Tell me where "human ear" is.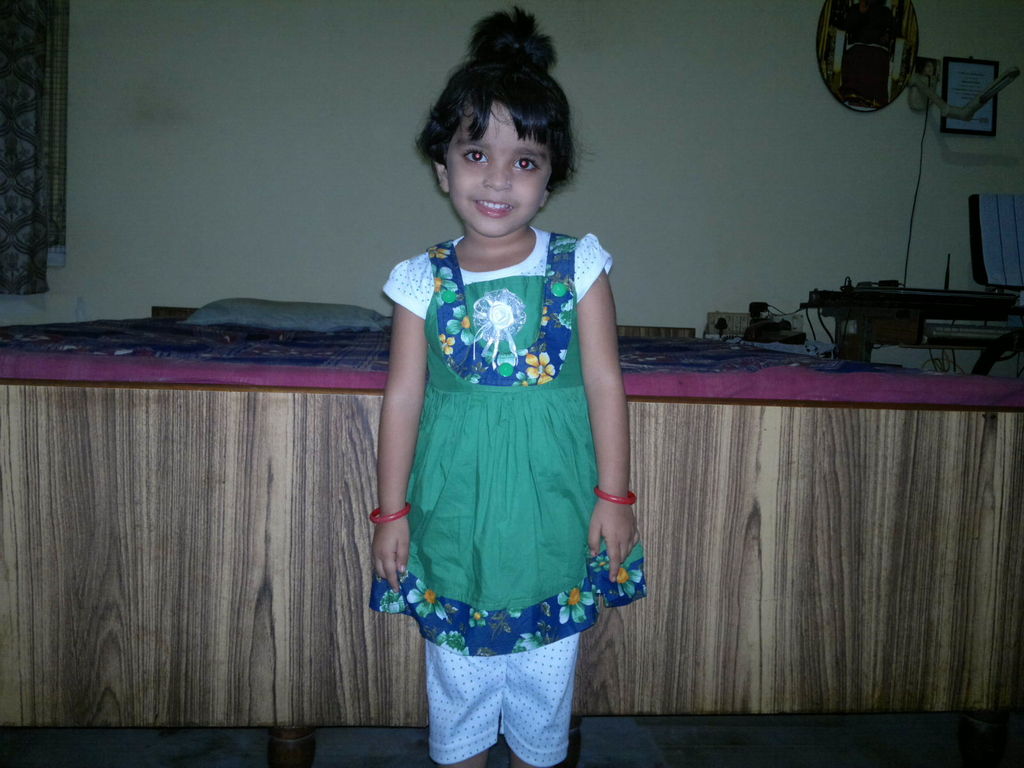
"human ear" is at {"left": 536, "top": 190, "right": 552, "bottom": 212}.
